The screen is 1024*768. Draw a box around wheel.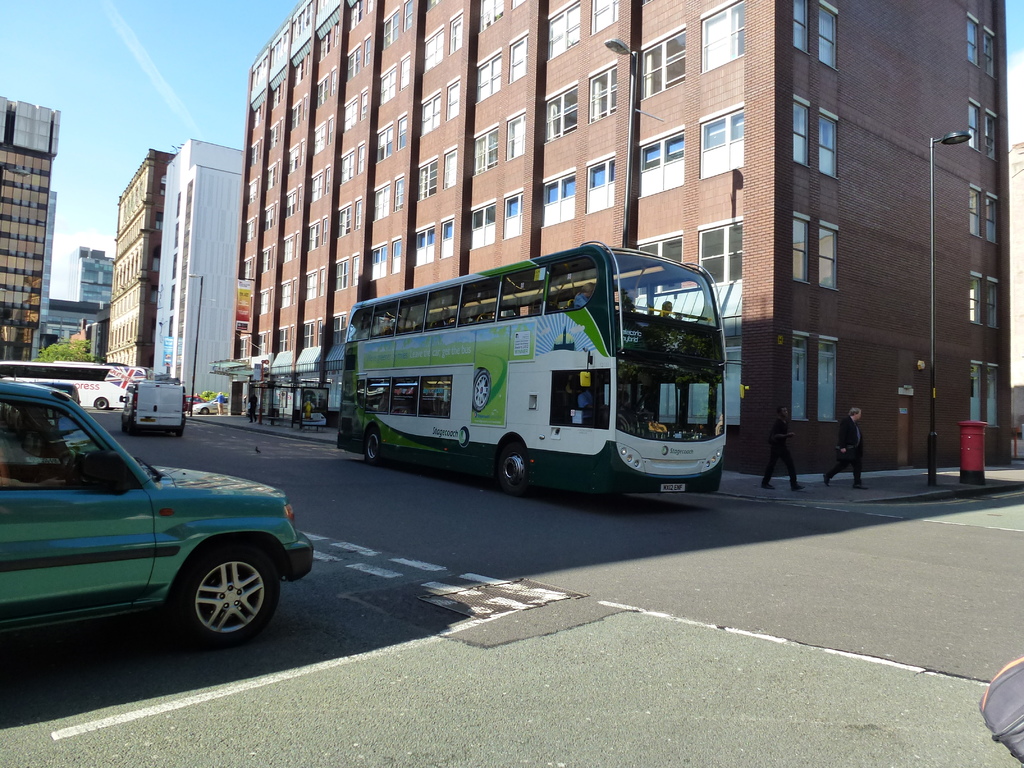
box(496, 444, 528, 499).
